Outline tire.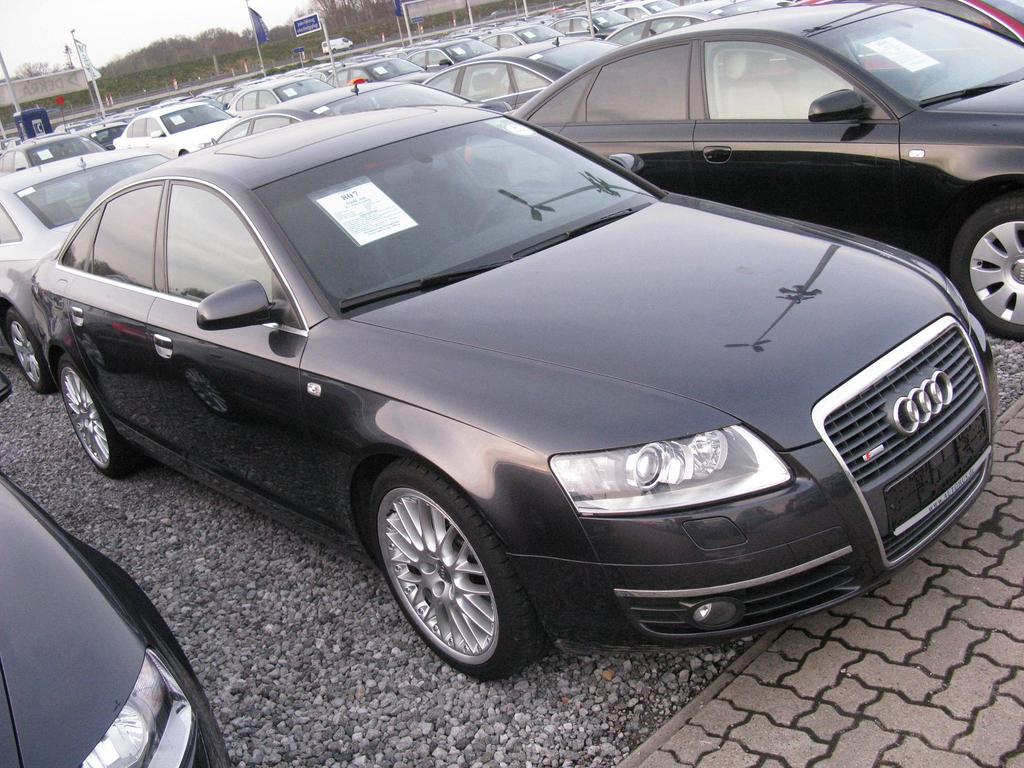
Outline: (1, 301, 60, 390).
